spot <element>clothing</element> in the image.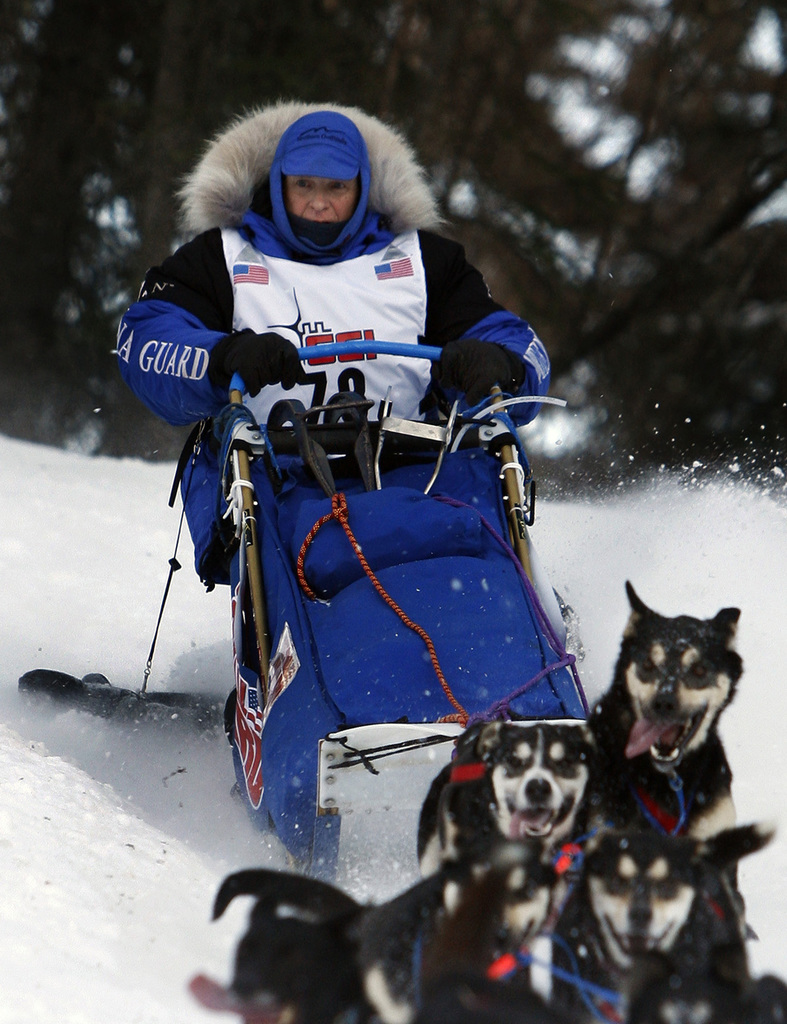
<element>clothing</element> found at (122,208,561,587).
